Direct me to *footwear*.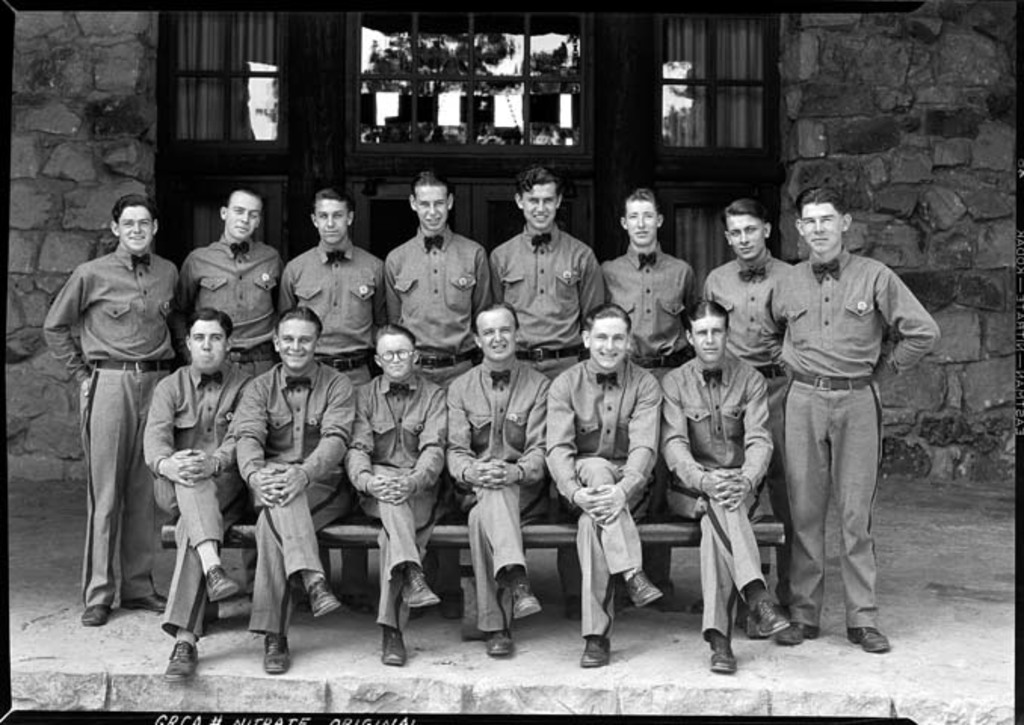
Direction: 847,628,893,646.
